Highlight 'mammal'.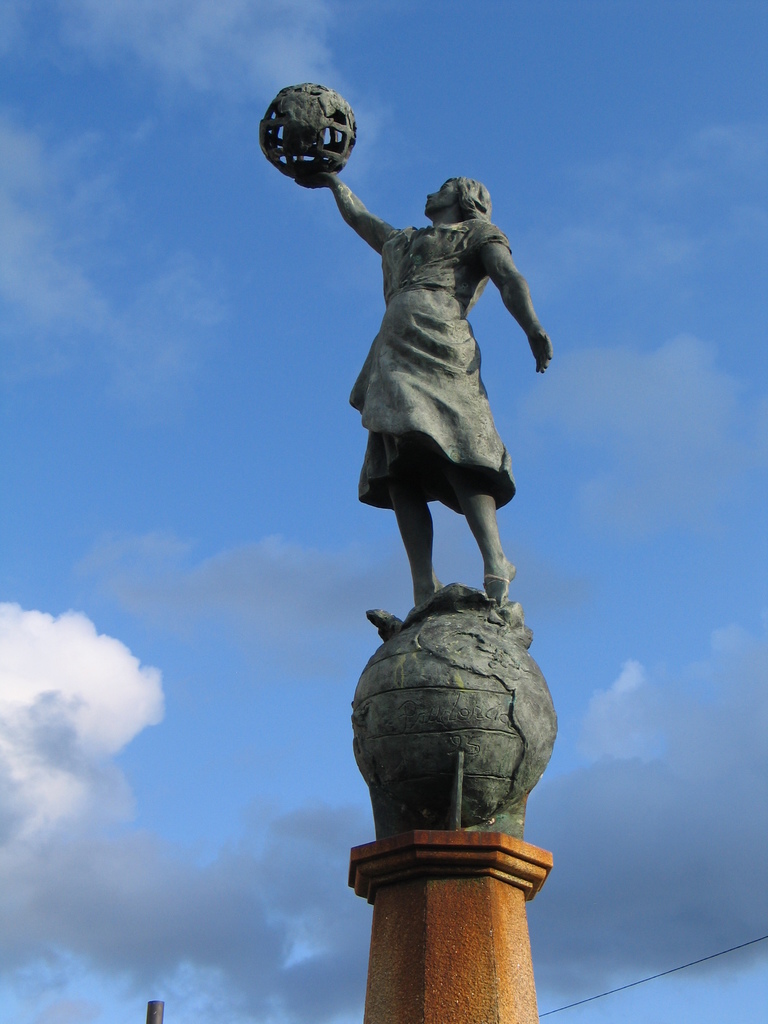
Highlighted region: bbox=[280, 172, 571, 620].
